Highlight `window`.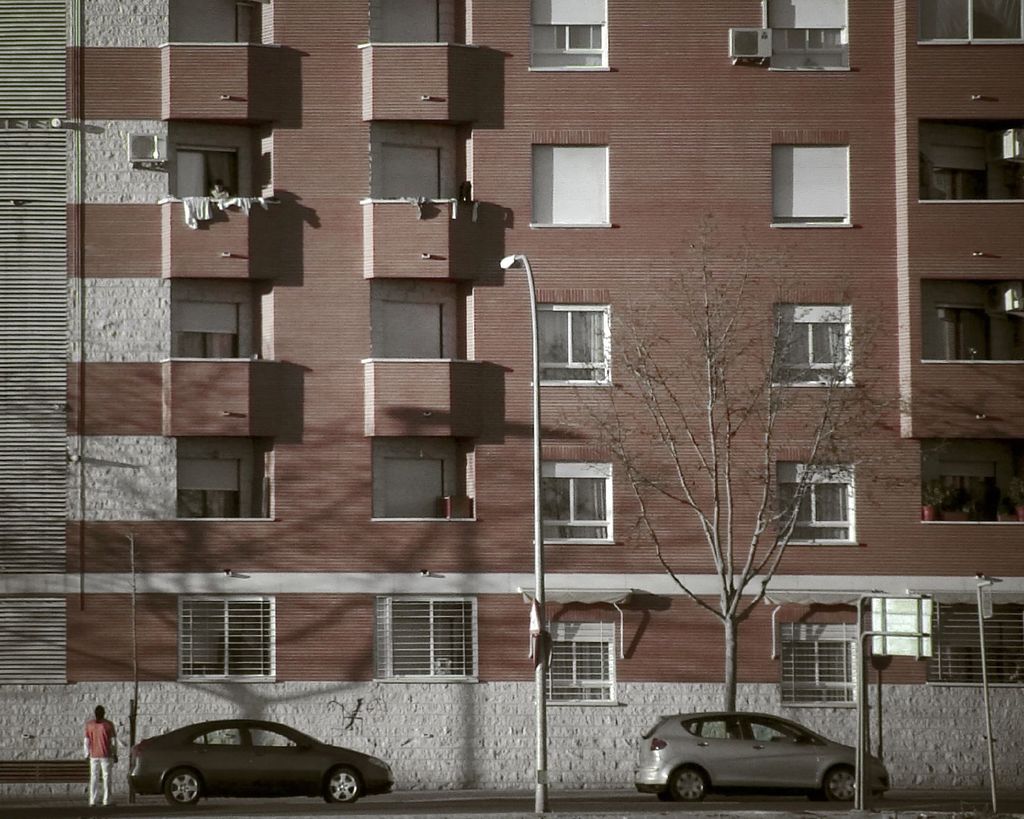
Highlighted region: detection(922, 437, 1023, 527).
